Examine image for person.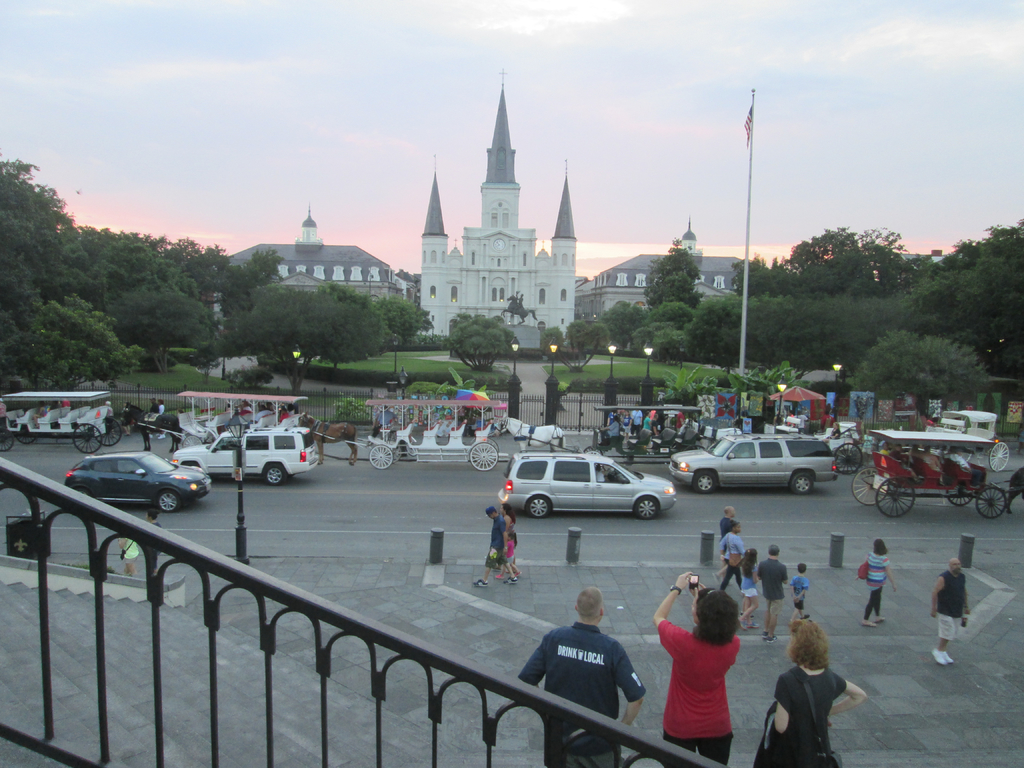
Examination result: Rect(518, 588, 645, 767).
